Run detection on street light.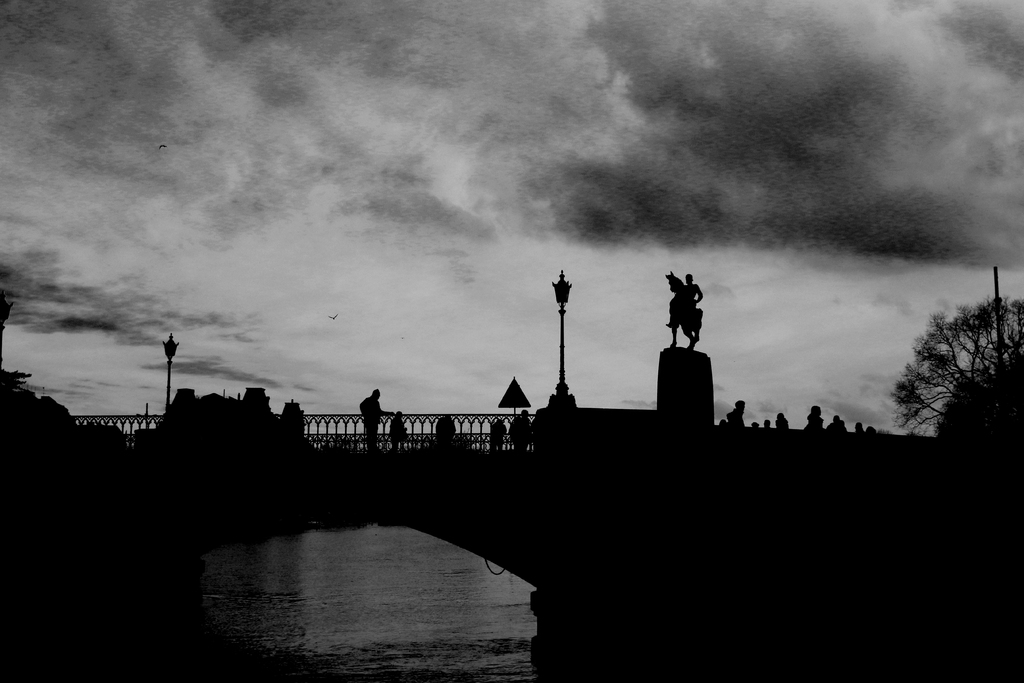
Result: (left=0, top=292, right=16, bottom=365).
